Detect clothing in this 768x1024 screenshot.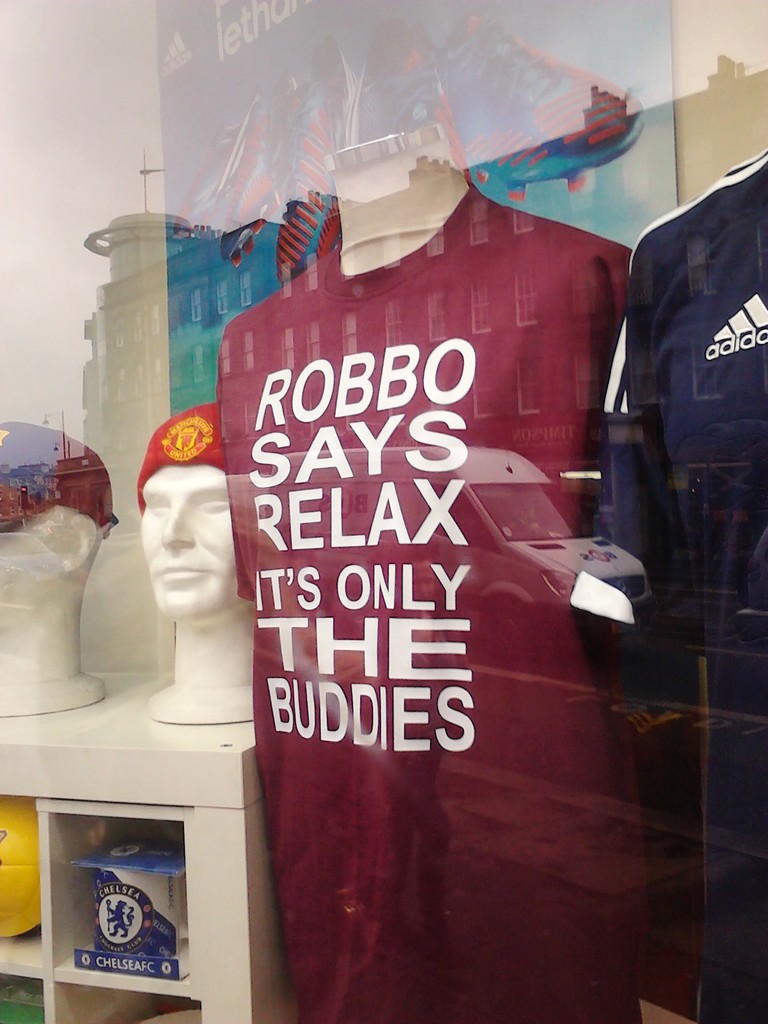
Detection: box=[182, 170, 662, 1008].
